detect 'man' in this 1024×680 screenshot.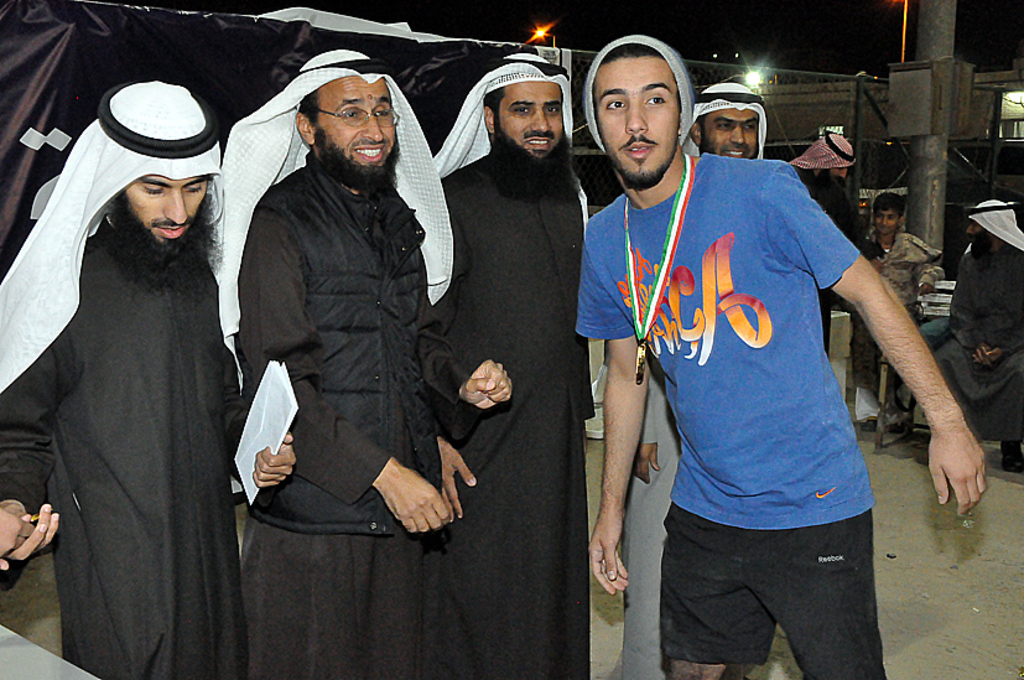
Detection: rect(432, 52, 607, 678).
